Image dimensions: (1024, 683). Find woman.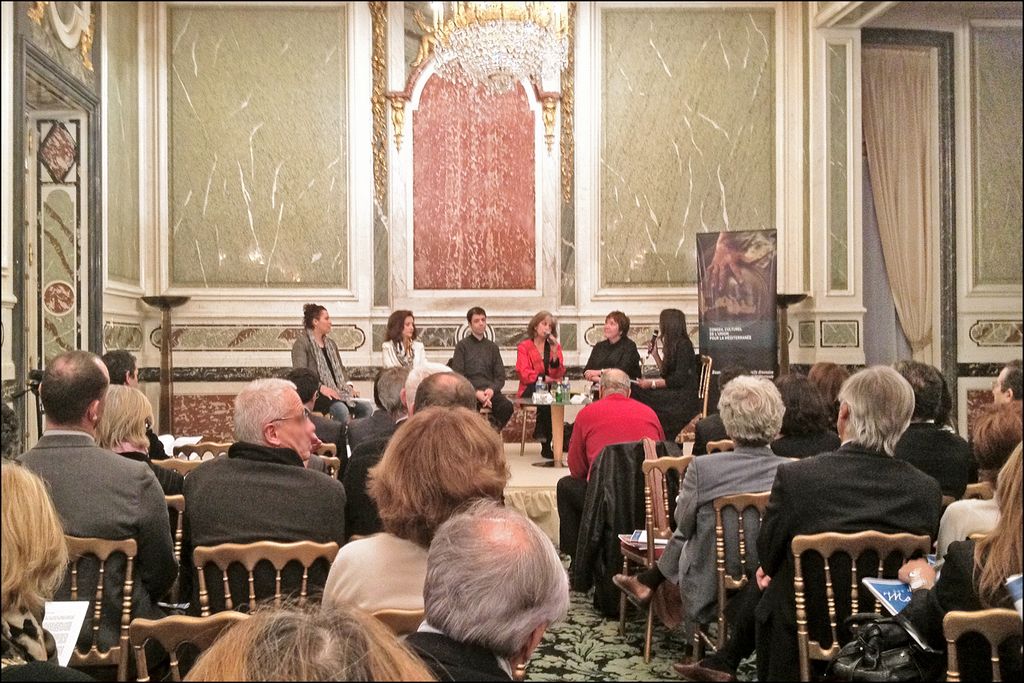
detection(505, 298, 579, 472).
